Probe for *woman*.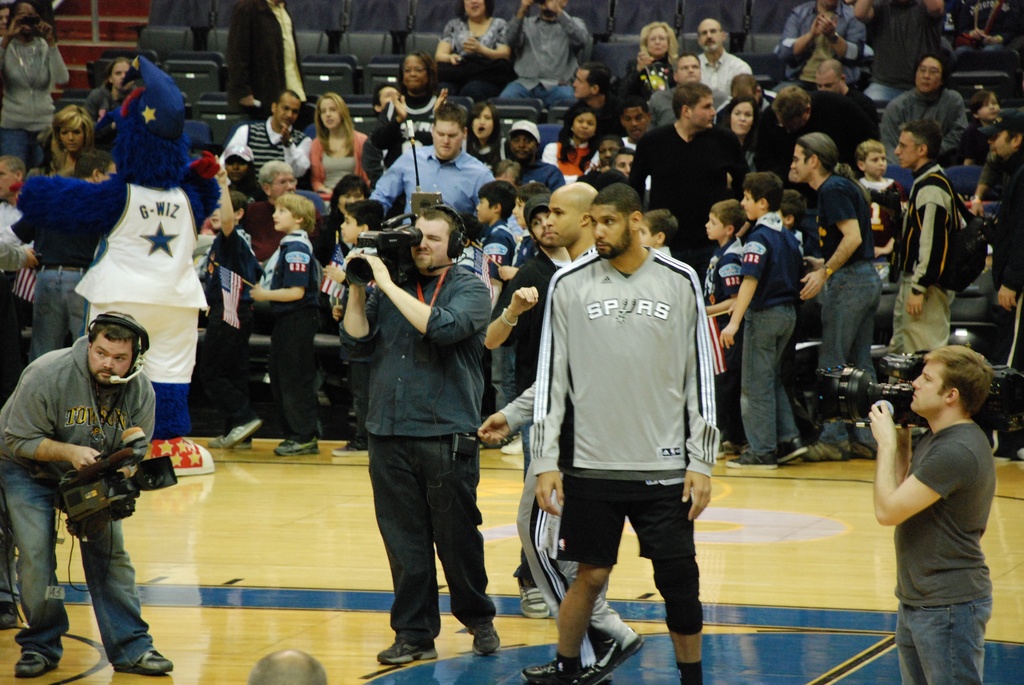
Probe result: (627,19,675,91).
